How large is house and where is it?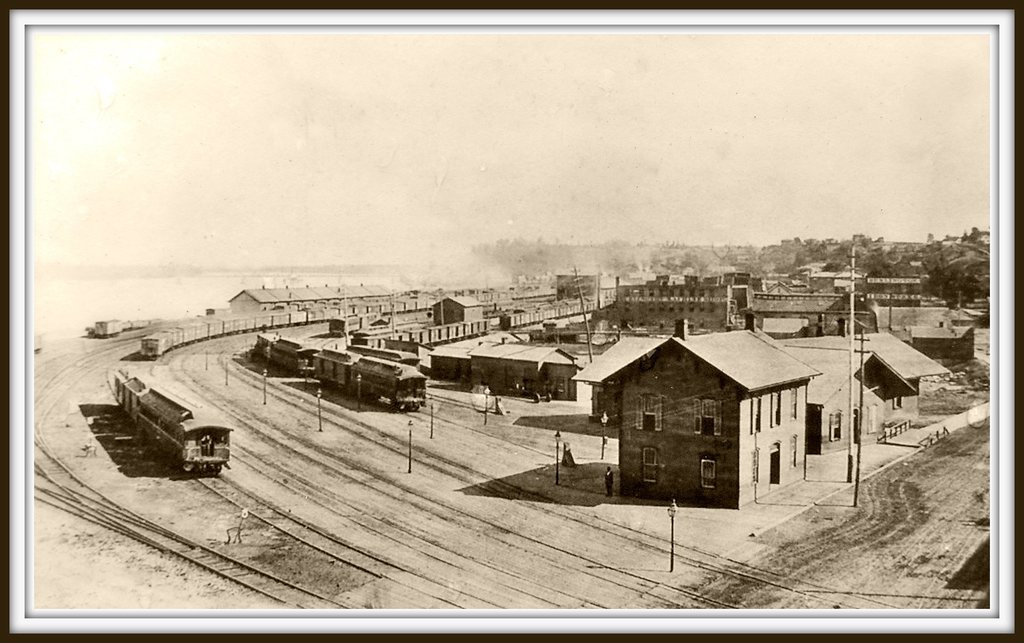
Bounding box: 789/341/910/446.
